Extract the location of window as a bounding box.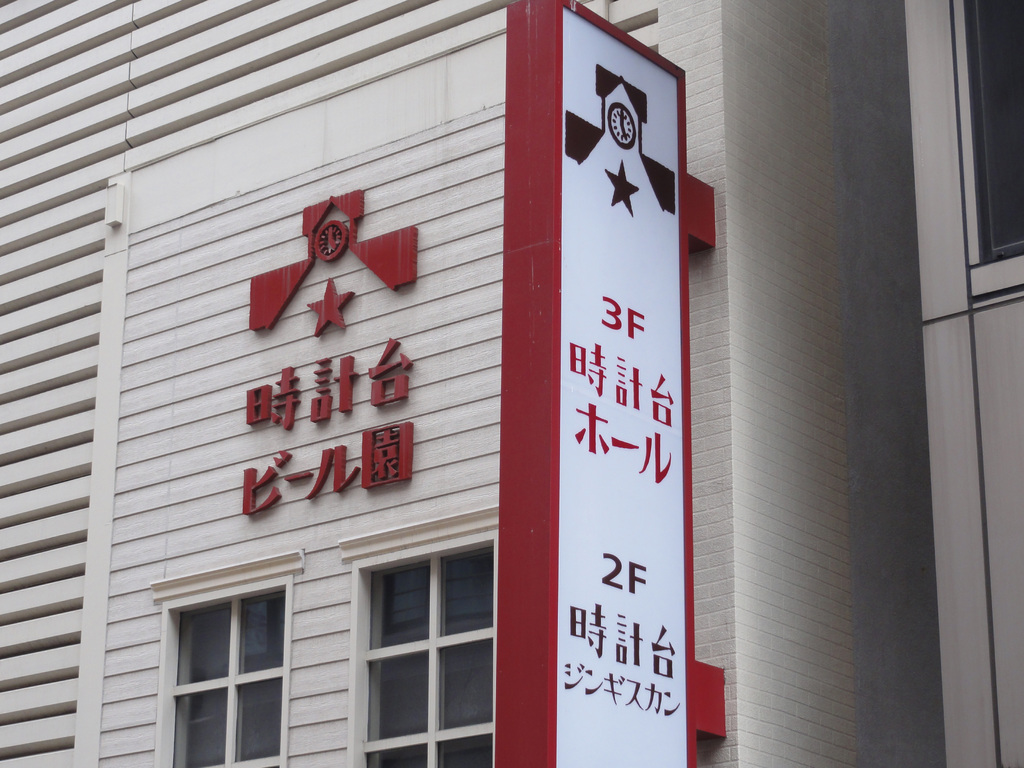
box(157, 574, 293, 767).
